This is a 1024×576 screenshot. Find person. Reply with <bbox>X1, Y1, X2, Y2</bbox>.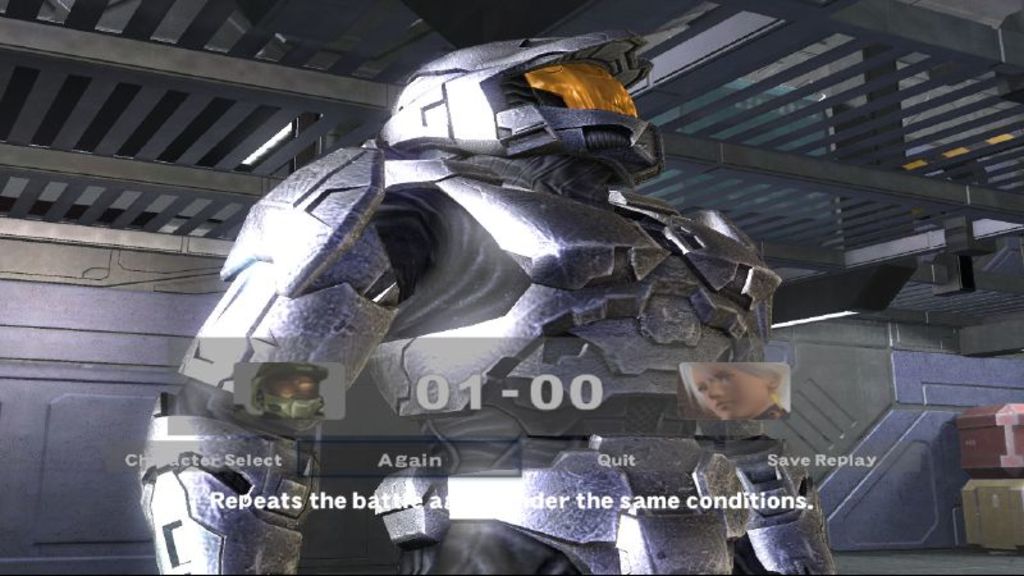
<bbox>678, 361, 792, 421</bbox>.
